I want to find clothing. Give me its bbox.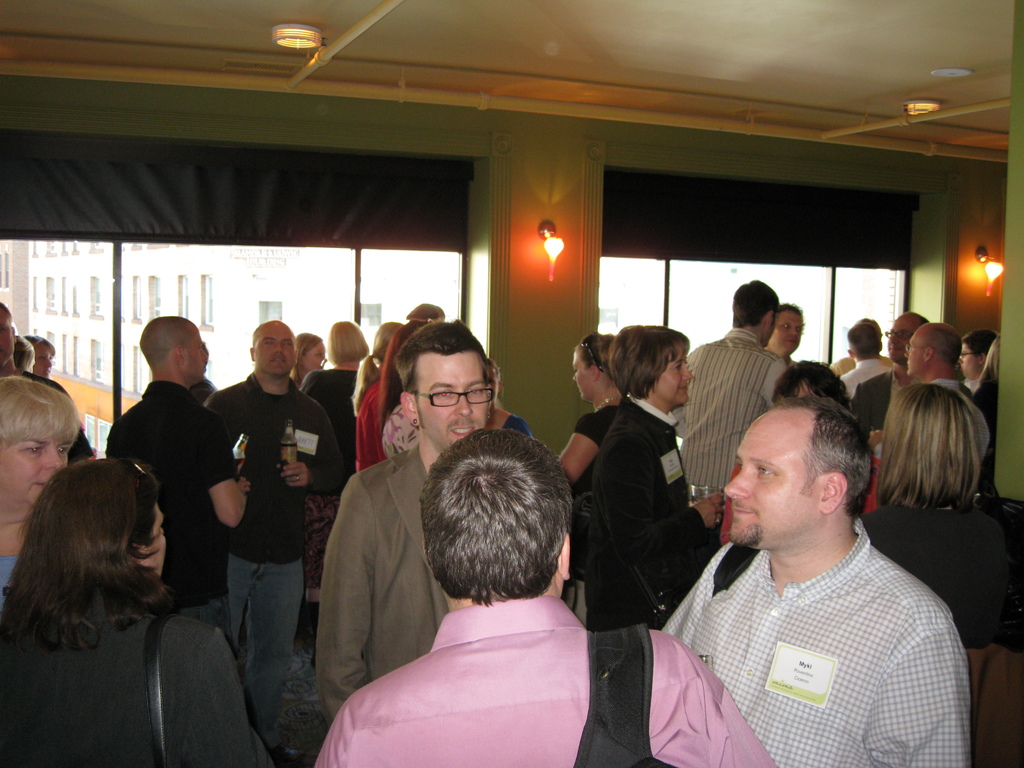
(225,373,341,661).
